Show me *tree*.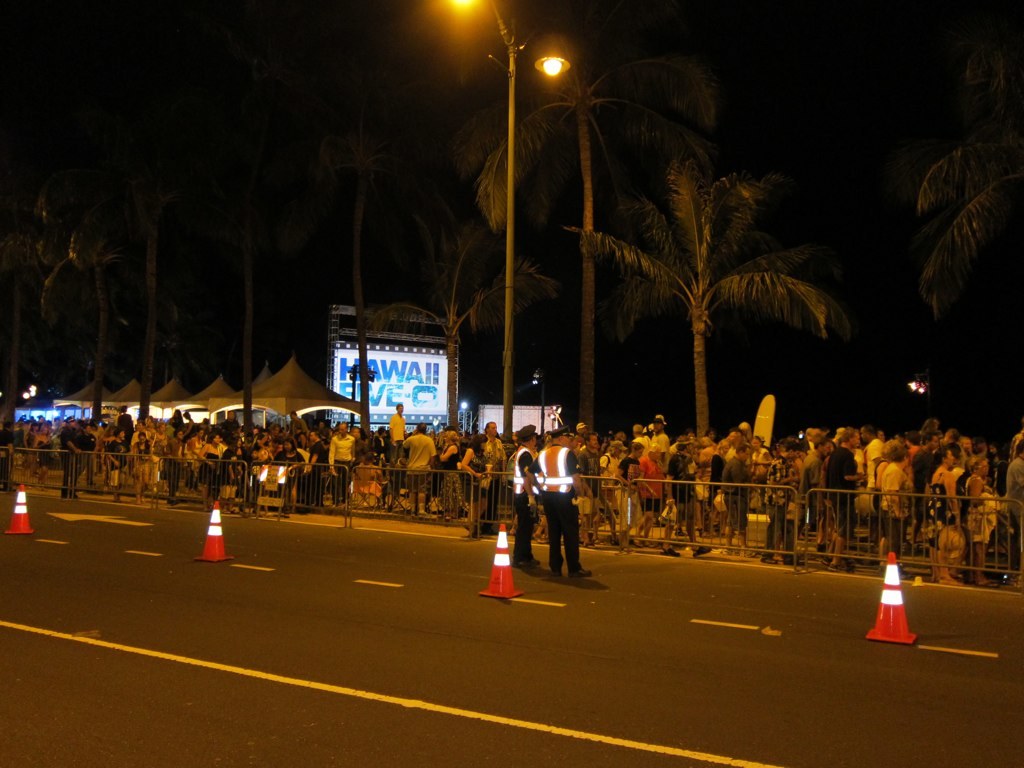
*tree* is here: <region>359, 200, 546, 475</region>.
